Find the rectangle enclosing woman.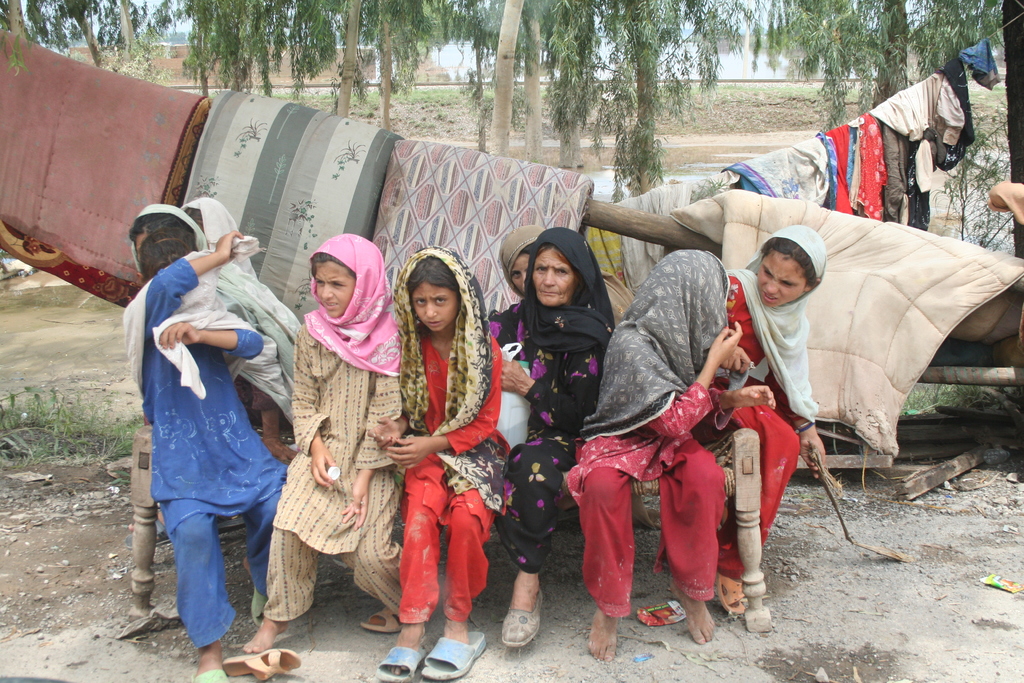
(726,222,836,614).
